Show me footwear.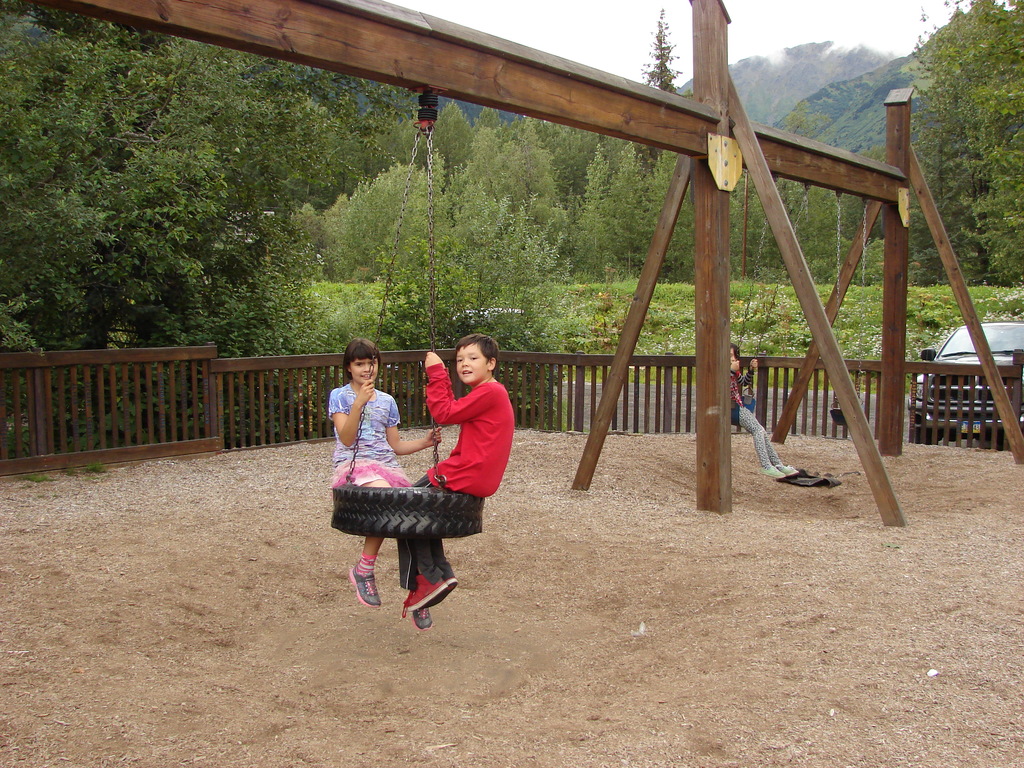
footwear is here: rect(397, 572, 444, 620).
